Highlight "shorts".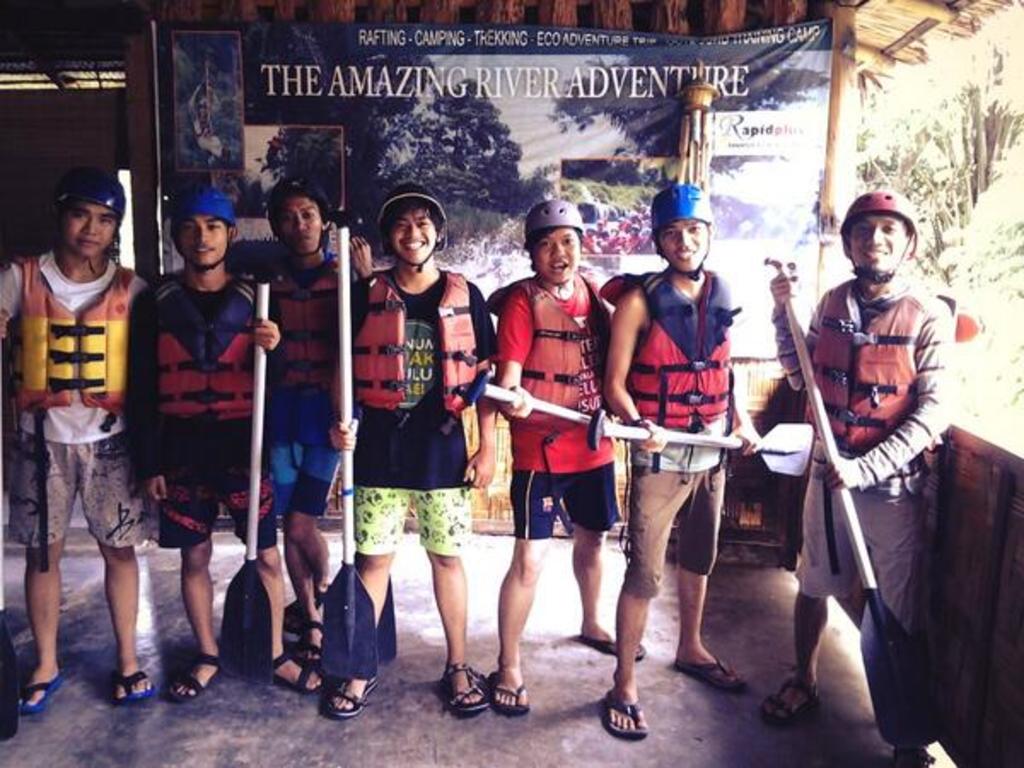
Highlighted region: <bbox>611, 468, 724, 597</bbox>.
